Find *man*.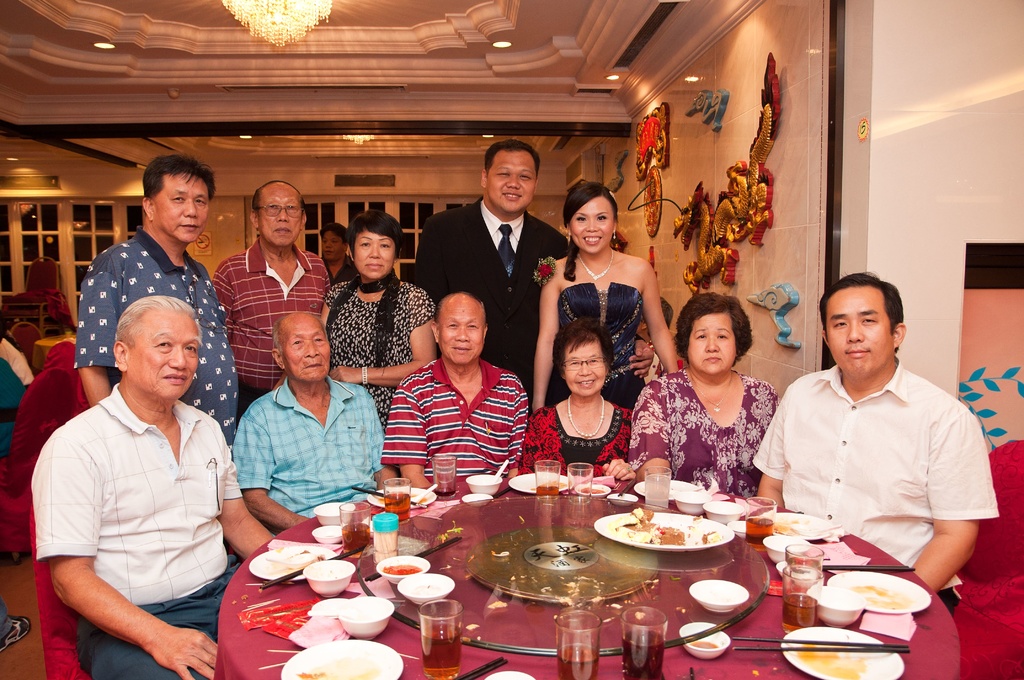
{"left": 384, "top": 288, "right": 530, "bottom": 496}.
